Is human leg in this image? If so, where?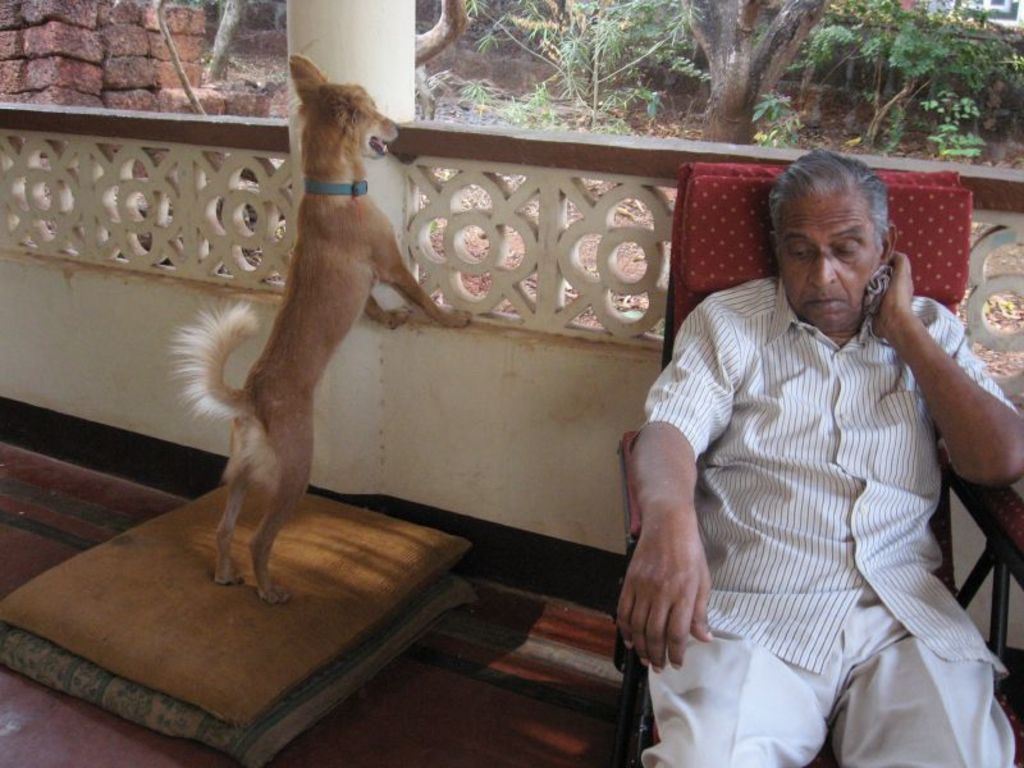
Yes, at crop(827, 599, 1018, 767).
